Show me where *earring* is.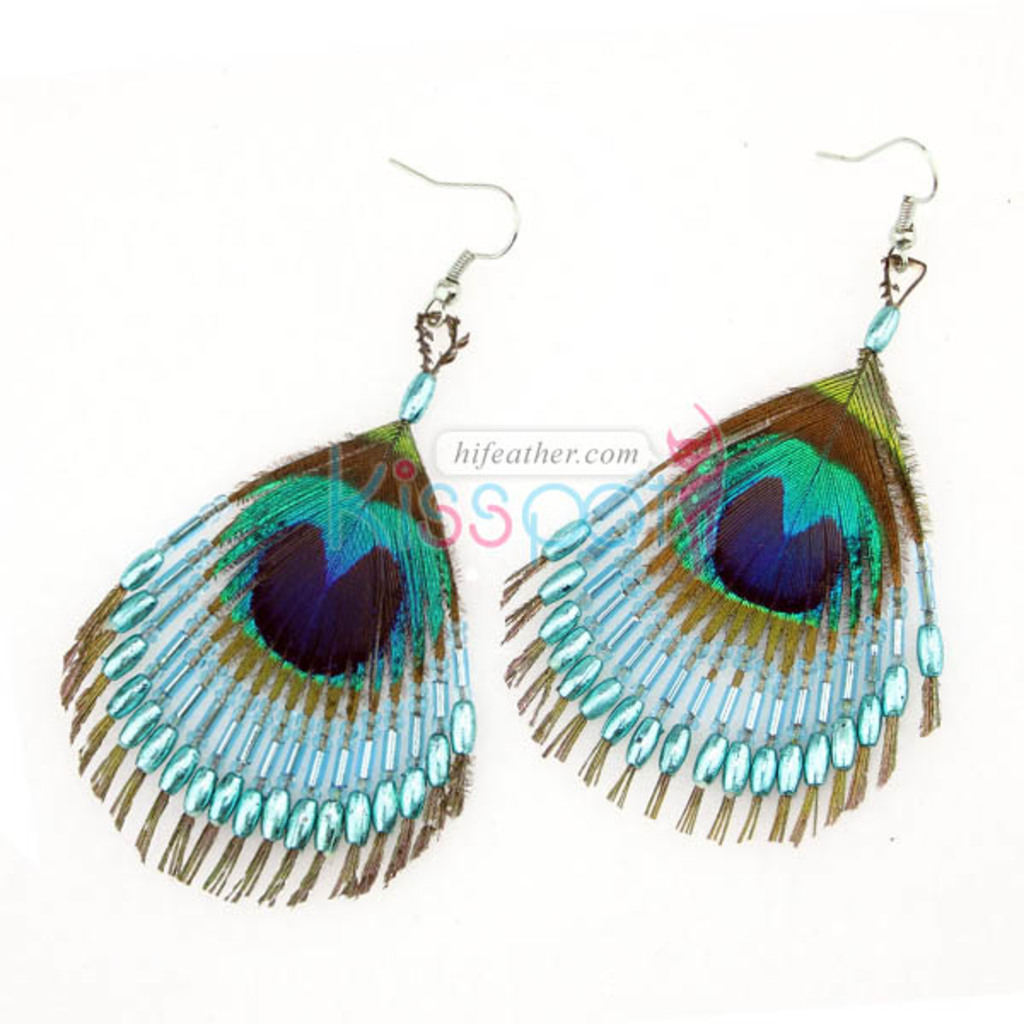
*earring* is at region(56, 155, 526, 911).
